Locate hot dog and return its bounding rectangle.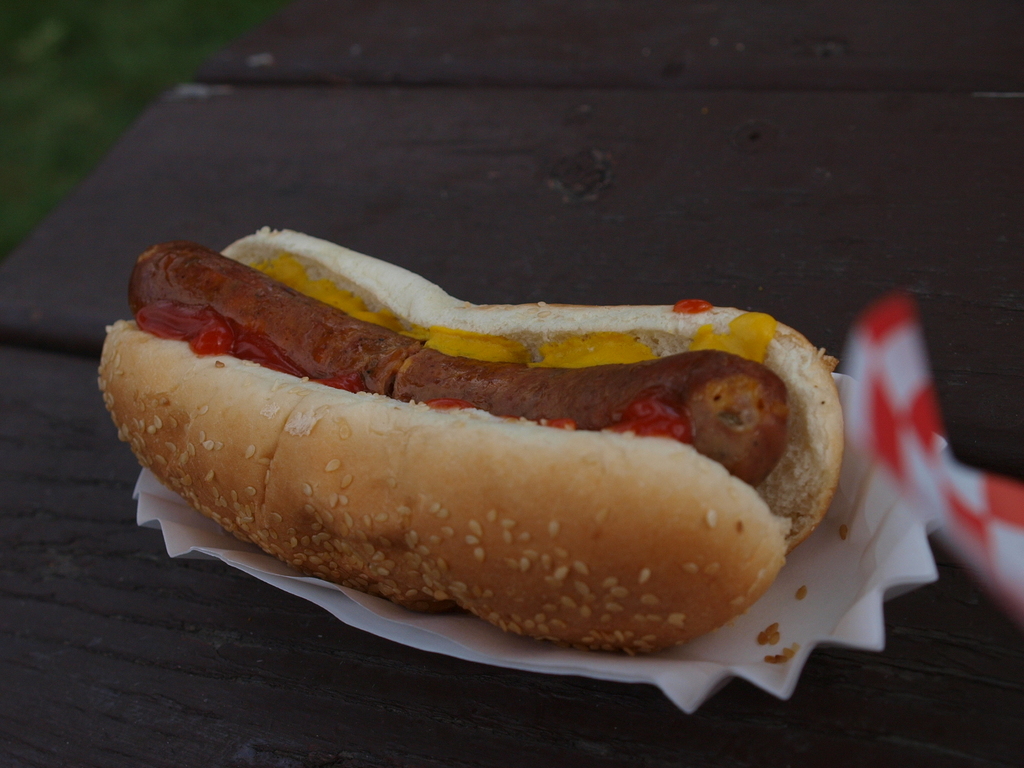
98,206,850,663.
